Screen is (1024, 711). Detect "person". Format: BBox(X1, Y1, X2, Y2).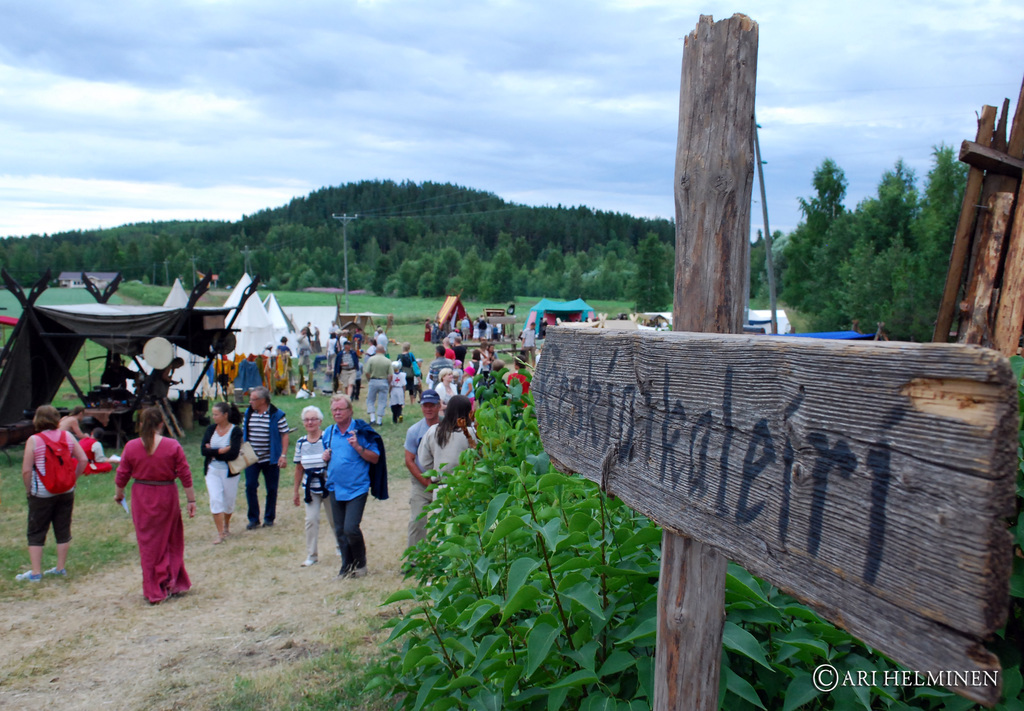
BBox(330, 392, 387, 577).
